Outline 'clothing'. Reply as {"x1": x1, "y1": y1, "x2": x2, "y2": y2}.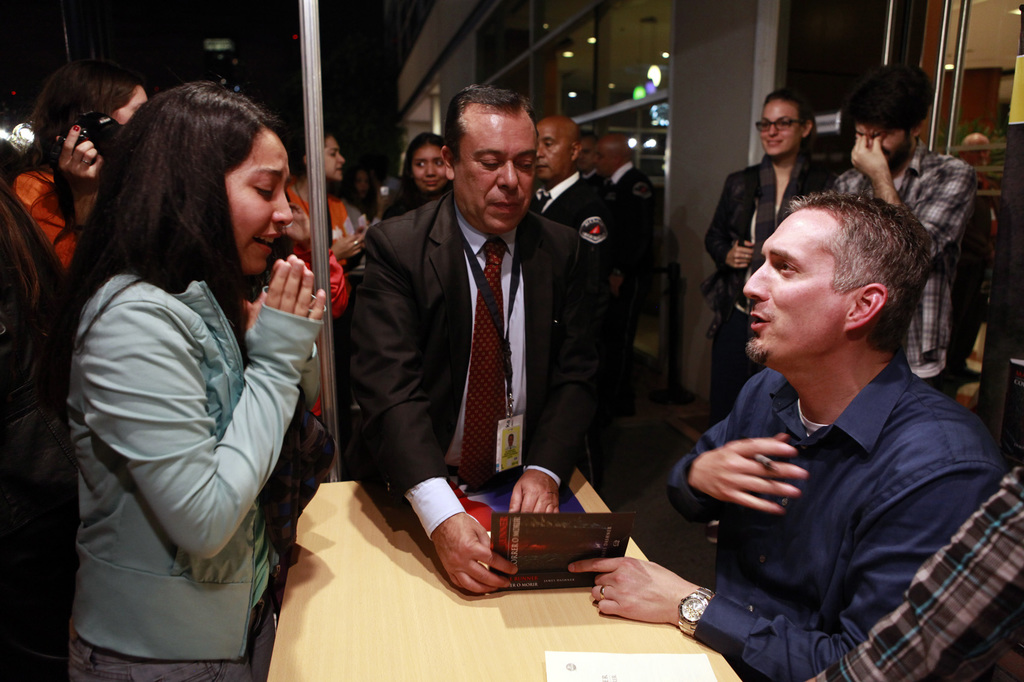
{"x1": 356, "y1": 189, "x2": 609, "y2": 536}.
